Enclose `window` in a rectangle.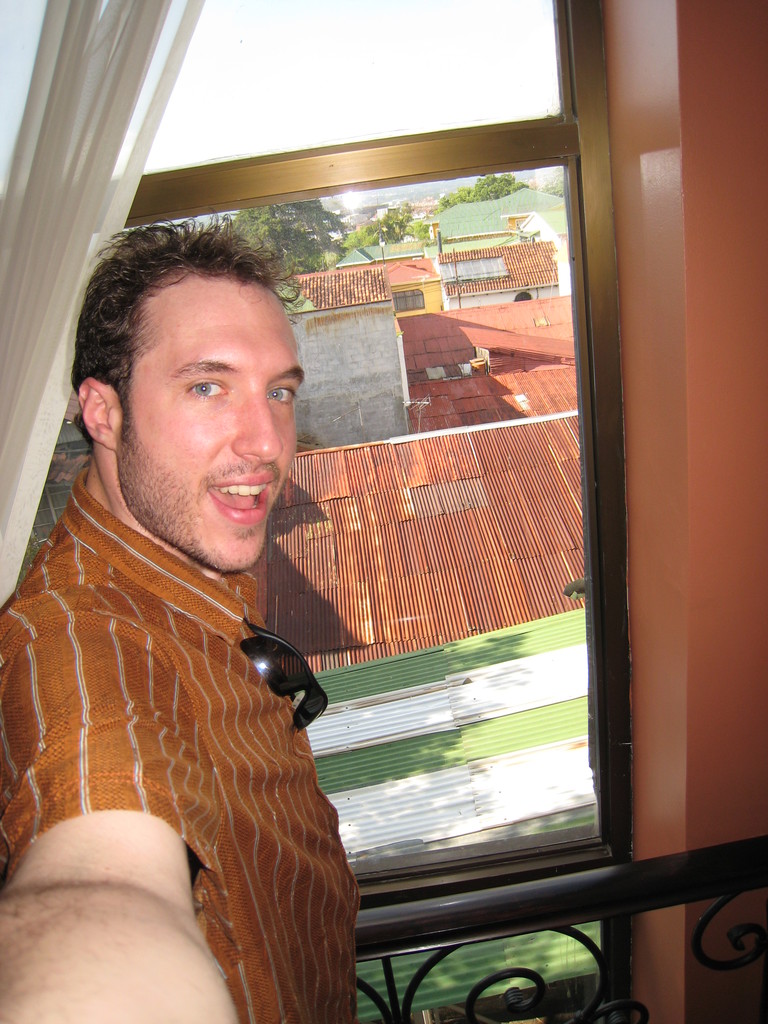
box=[47, 45, 627, 915].
